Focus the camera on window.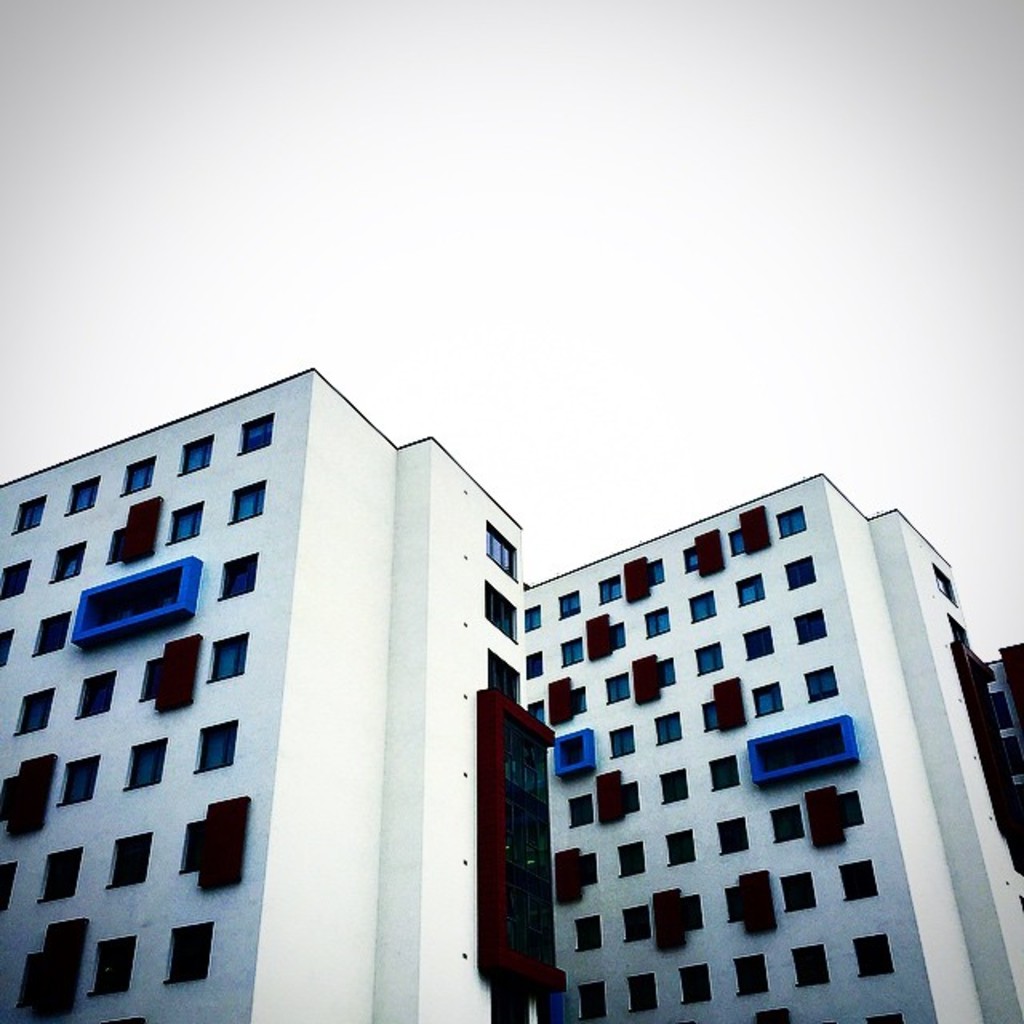
Focus region: box(853, 931, 894, 982).
